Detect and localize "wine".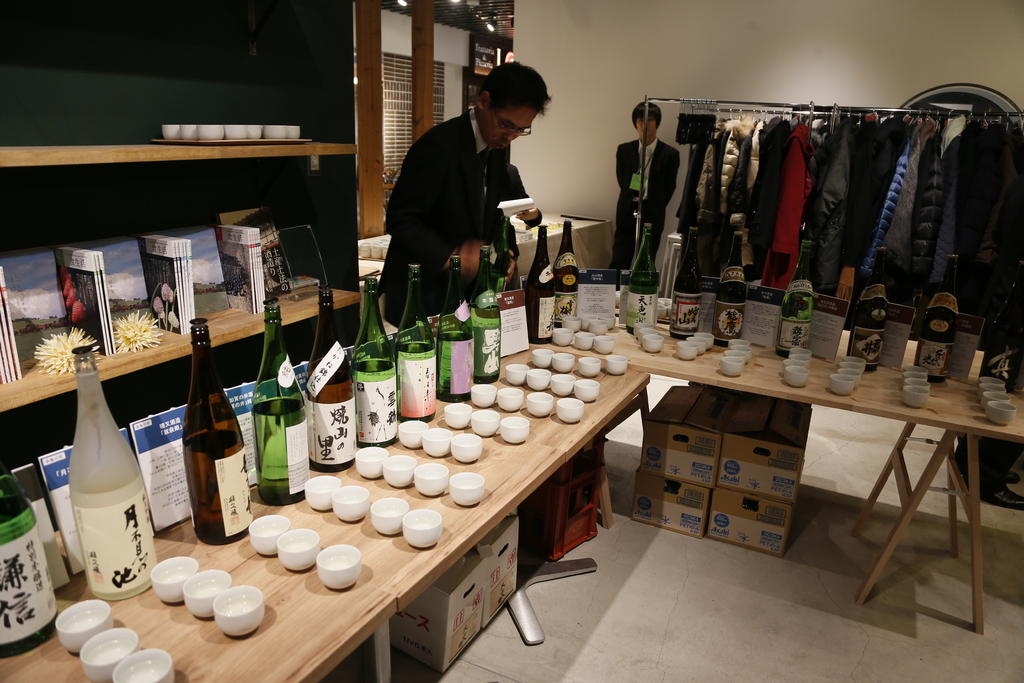
Localized at [671, 219, 704, 335].
